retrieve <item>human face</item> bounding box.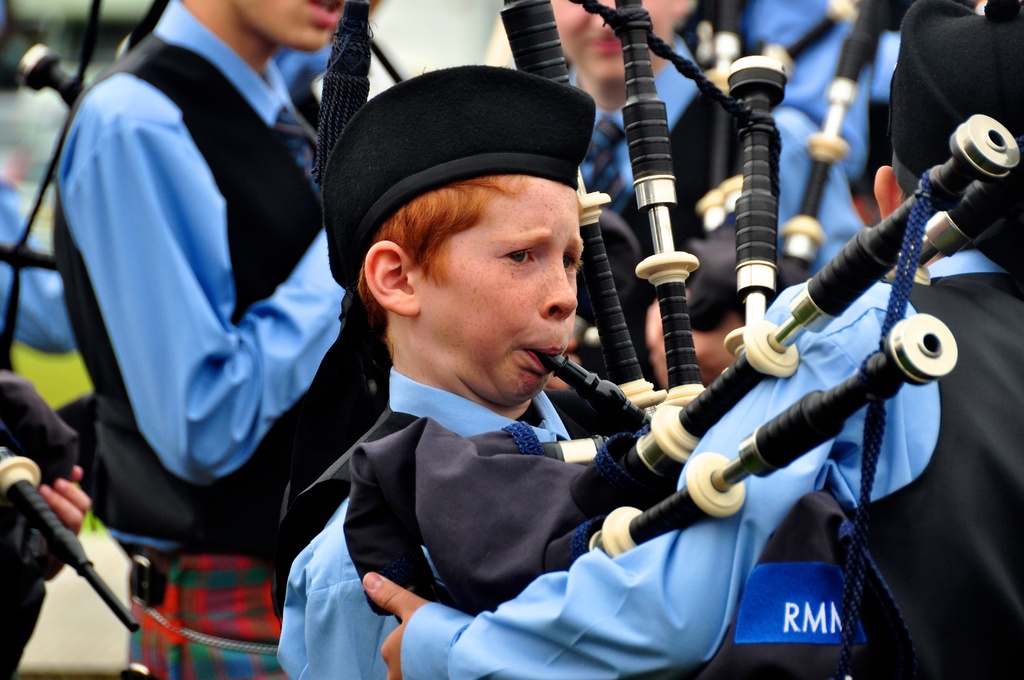
Bounding box: x1=423, y1=177, x2=583, y2=406.
